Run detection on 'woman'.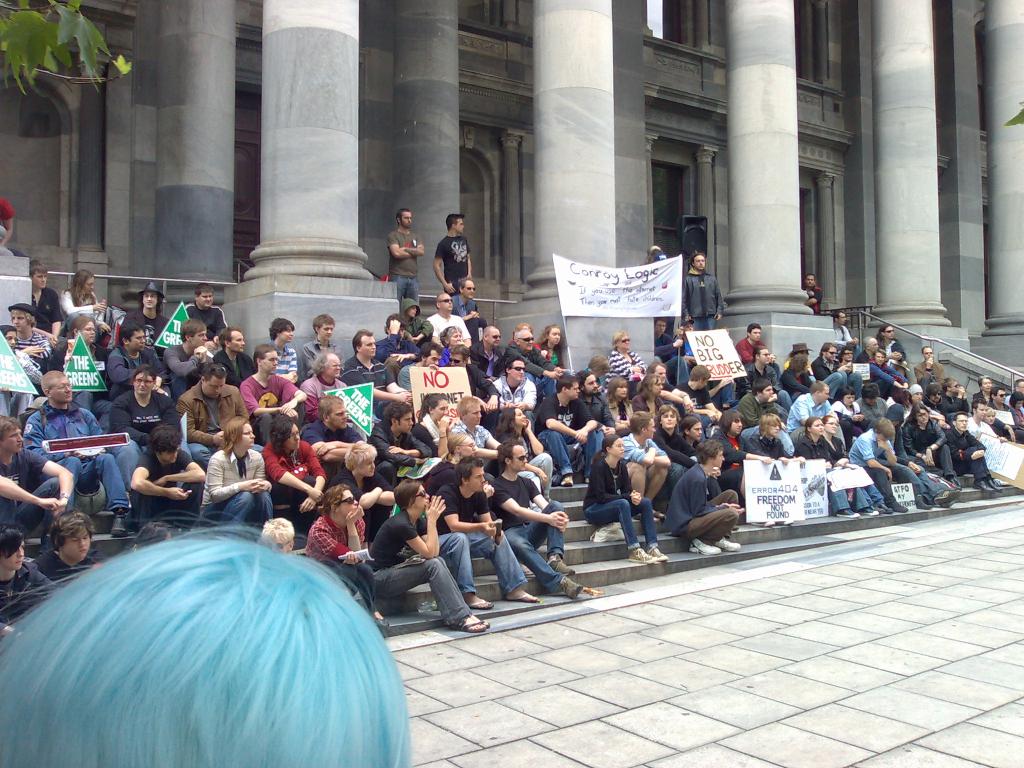
Result: crop(536, 322, 568, 364).
